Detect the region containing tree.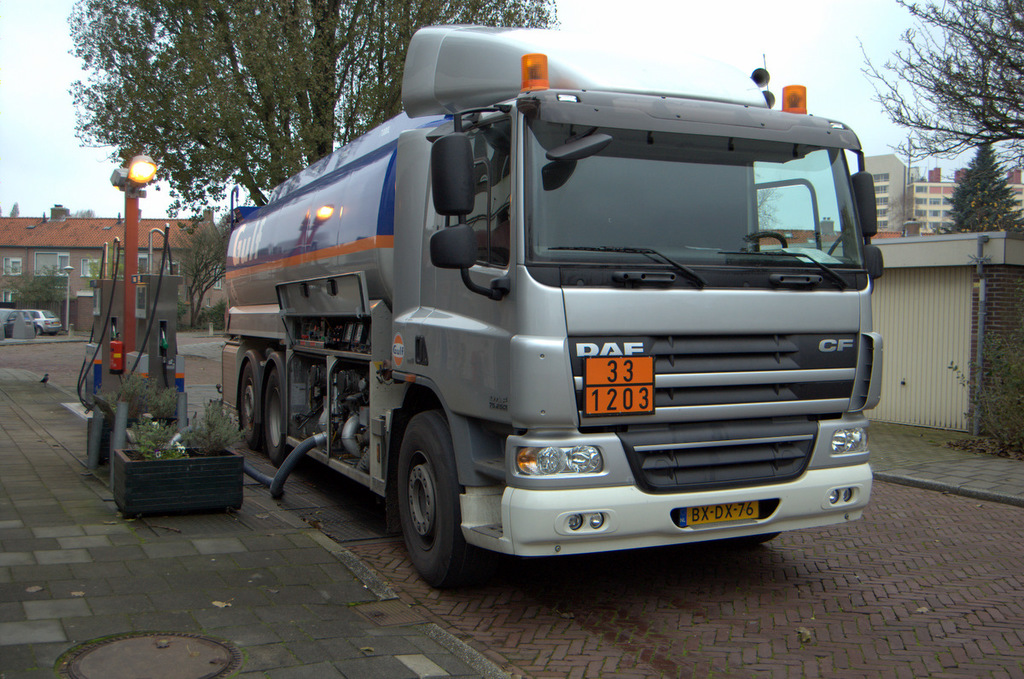
943, 138, 1021, 230.
